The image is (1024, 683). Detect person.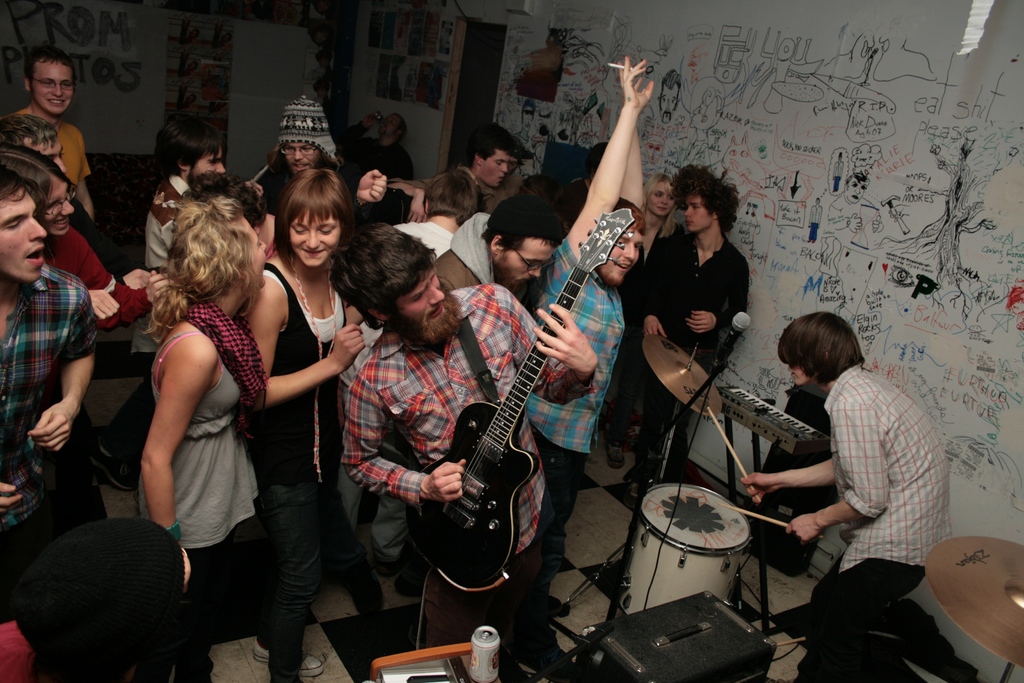
Detection: bbox=[684, 85, 724, 165].
